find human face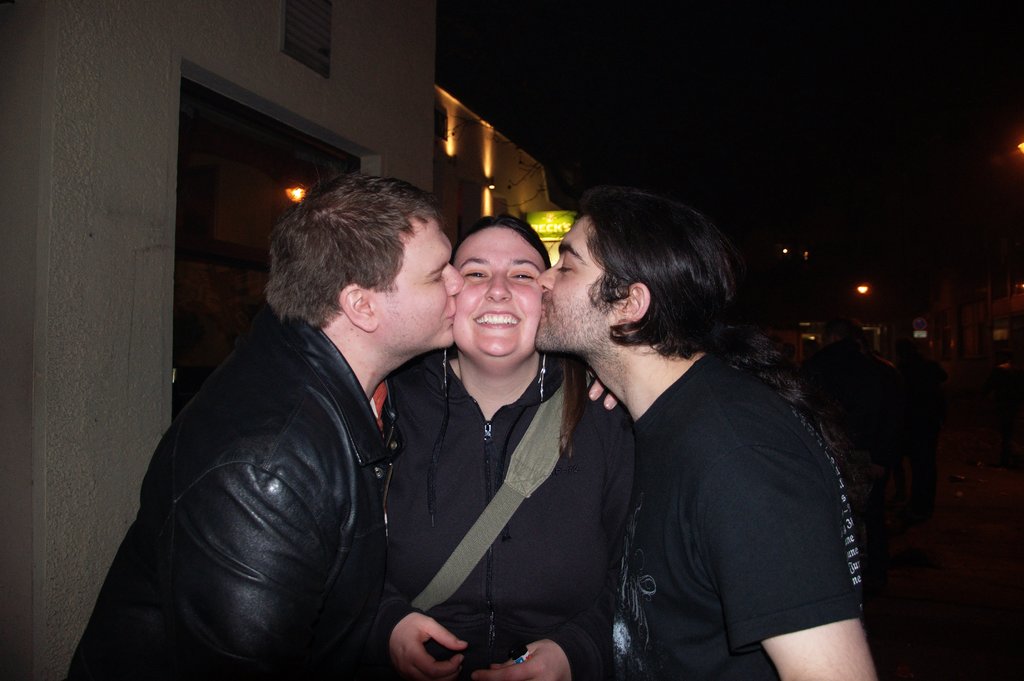
crop(452, 231, 543, 356)
